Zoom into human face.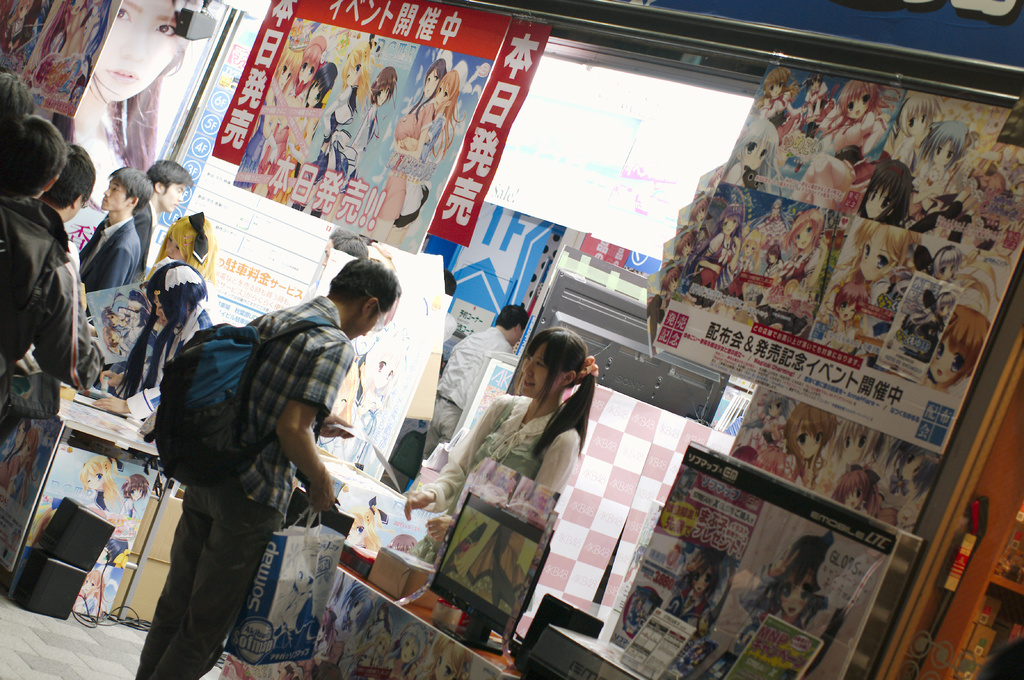
Zoom target: bbox=(430, 81, 446, 105).
